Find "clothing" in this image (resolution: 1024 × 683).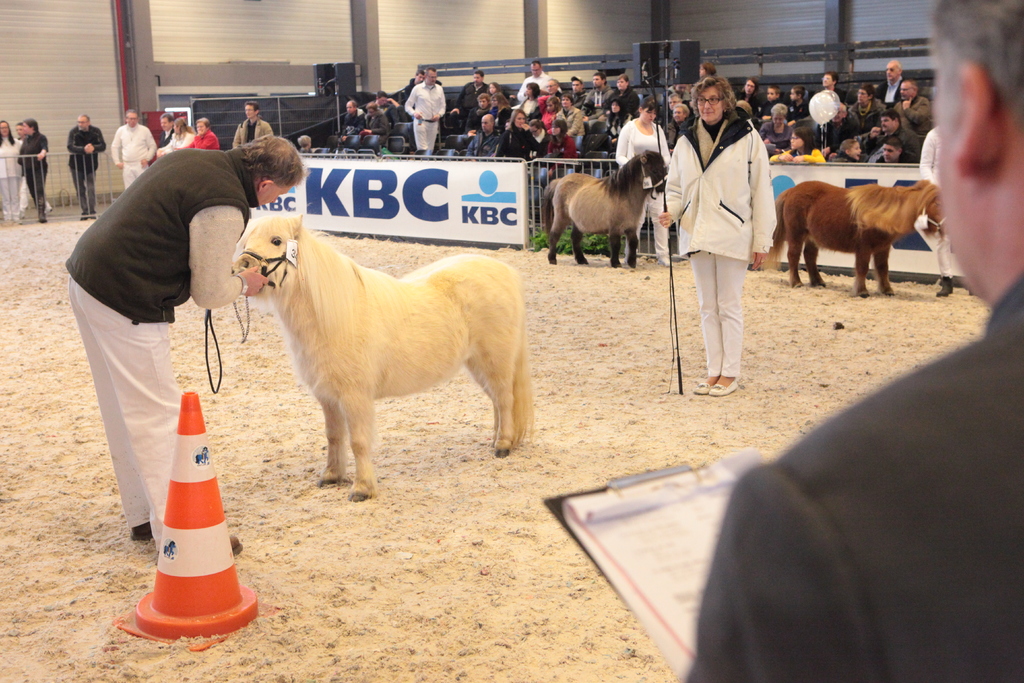
[186,132,219,151].
